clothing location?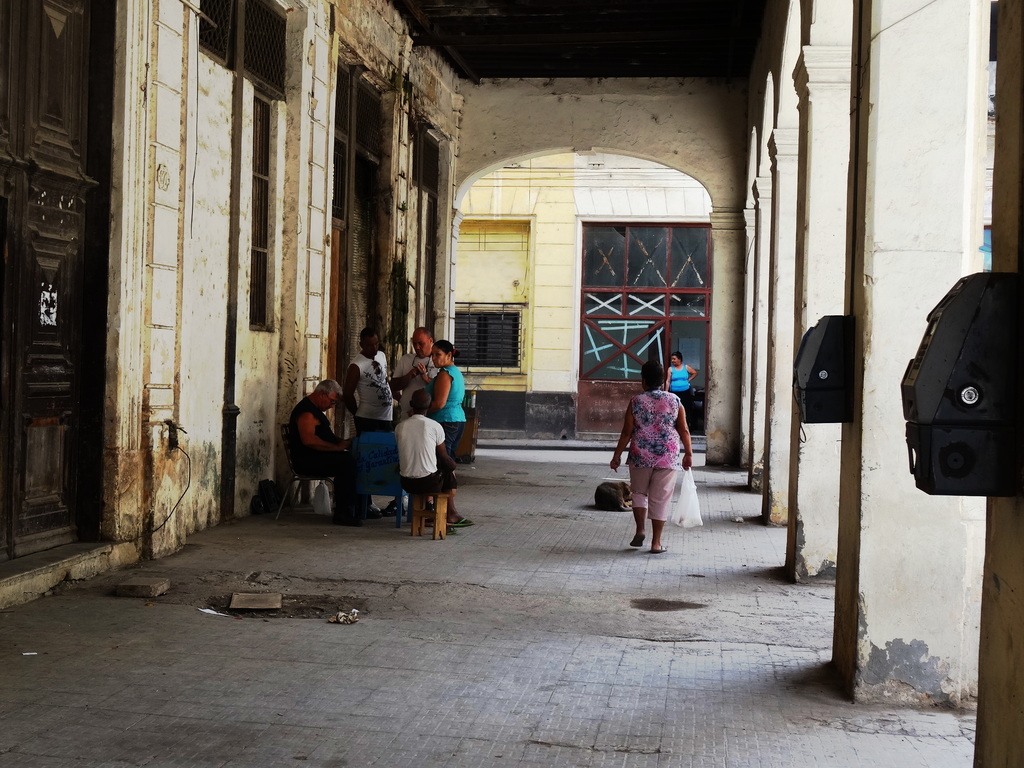
618, 378, 698, 532
